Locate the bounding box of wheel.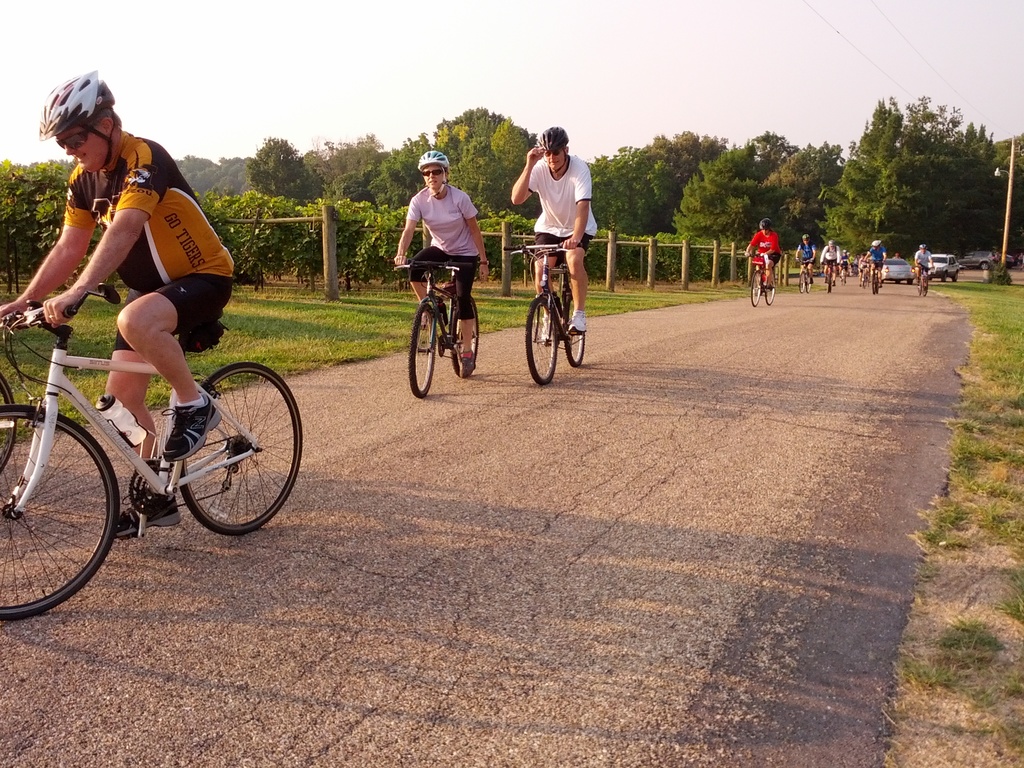
Bounding box: 175, 357, 307, 532.
